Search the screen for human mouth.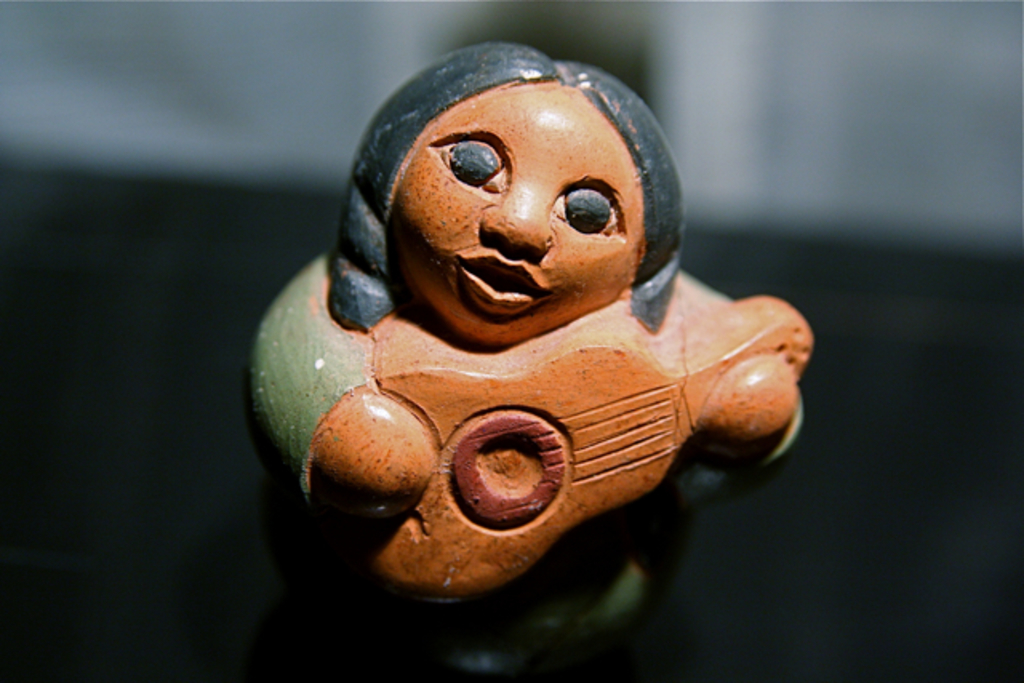
Found at detection(454, 245, 550, 310).
